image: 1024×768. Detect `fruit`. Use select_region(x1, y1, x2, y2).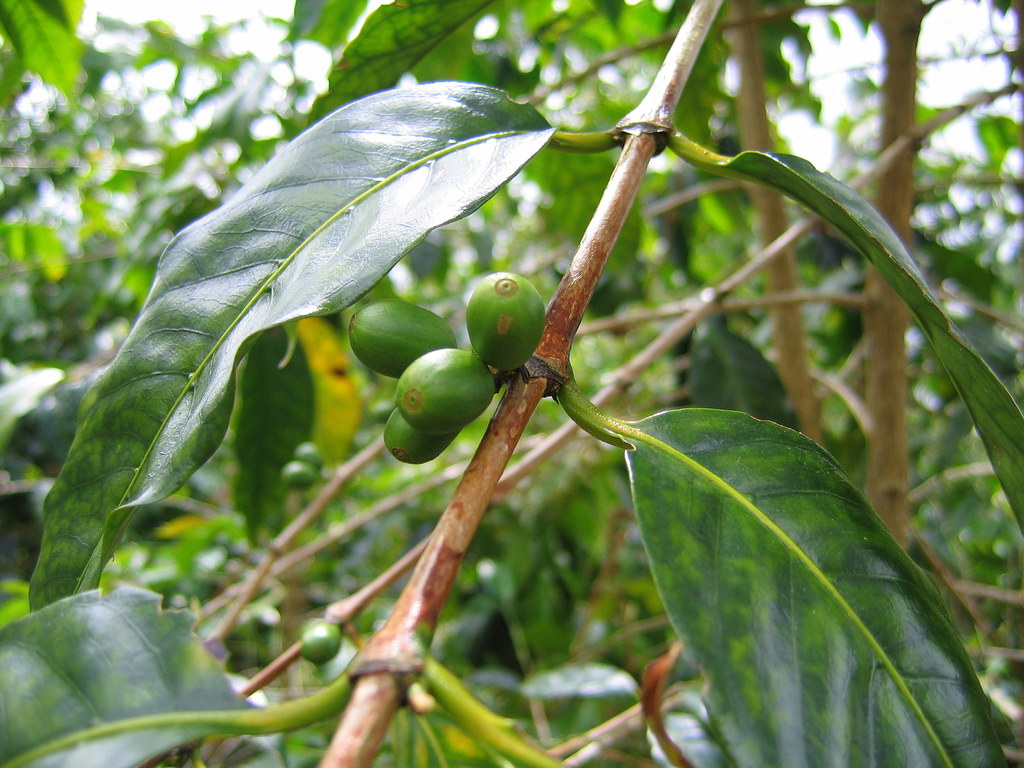
select_region(348, 300, 455, 380).
